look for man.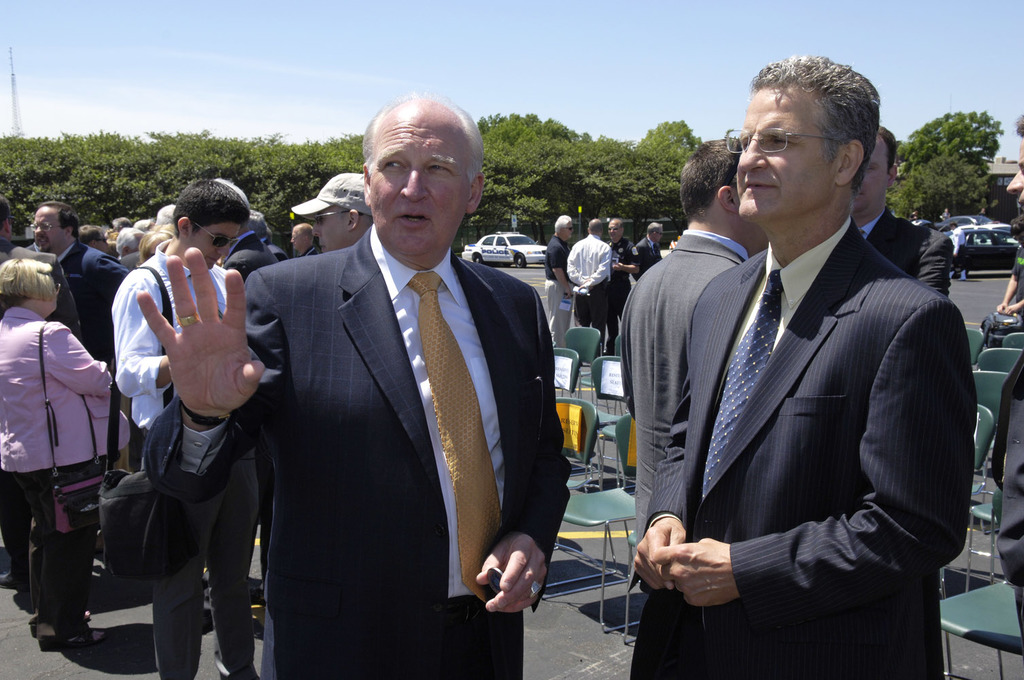
Found: rect(291, 169, 373, 255).
